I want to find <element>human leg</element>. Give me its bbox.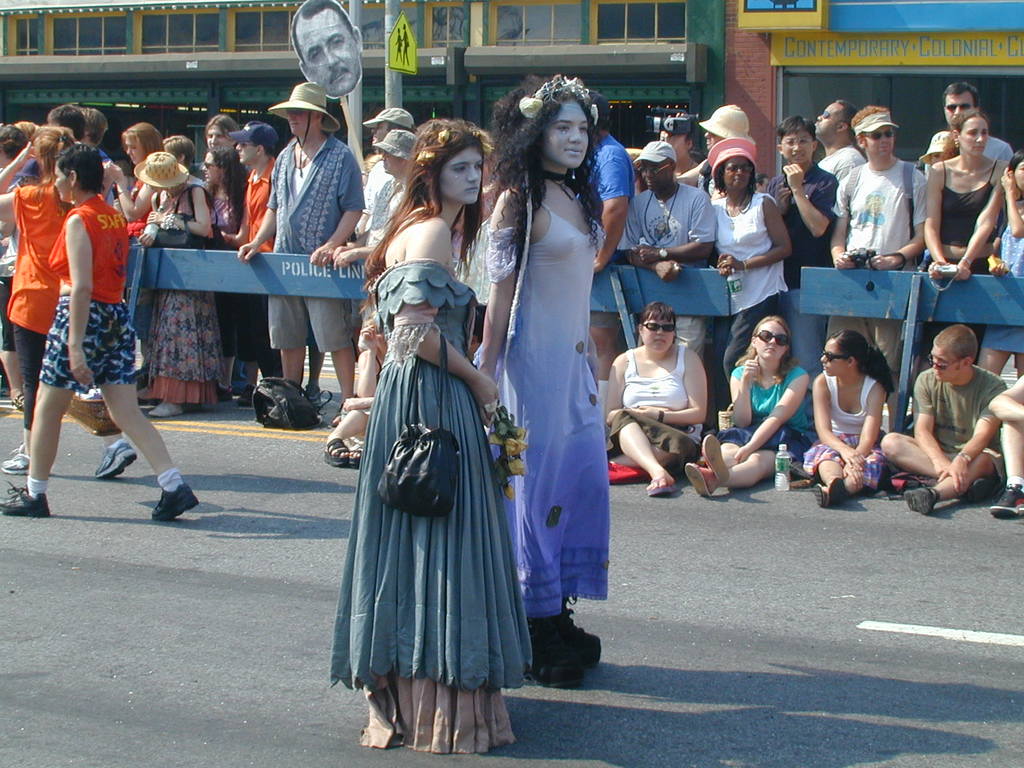
crop(1016, 321, 1023, 373).
